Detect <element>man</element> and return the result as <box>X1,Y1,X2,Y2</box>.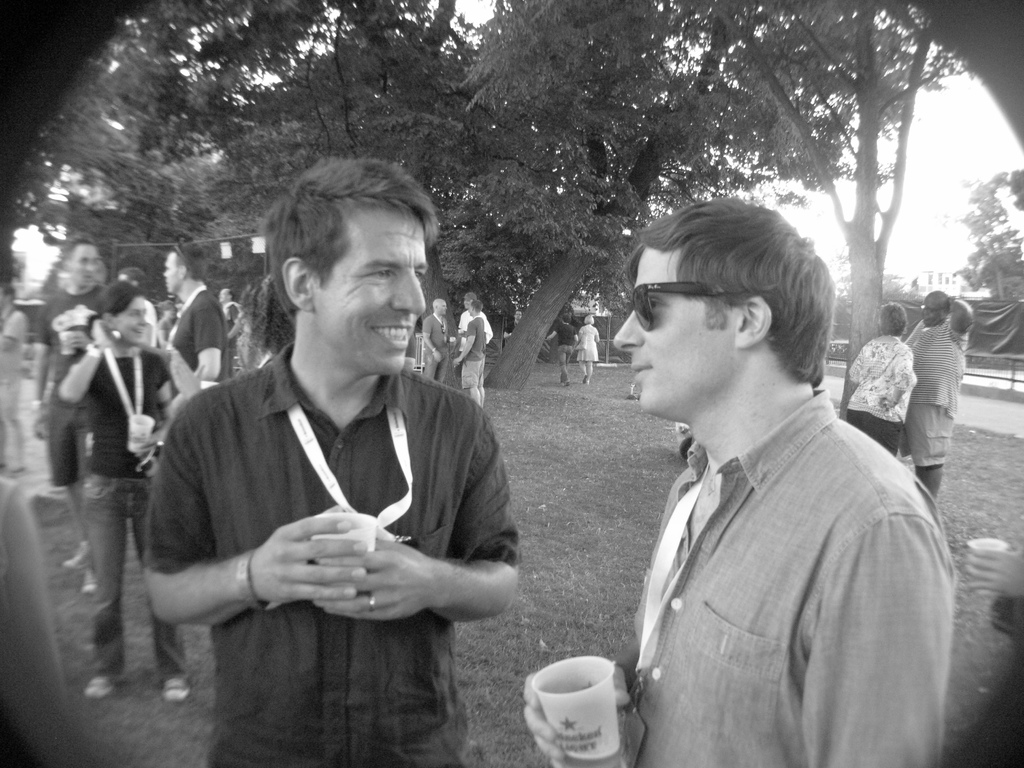
<box>215,285,248,346</box>.
